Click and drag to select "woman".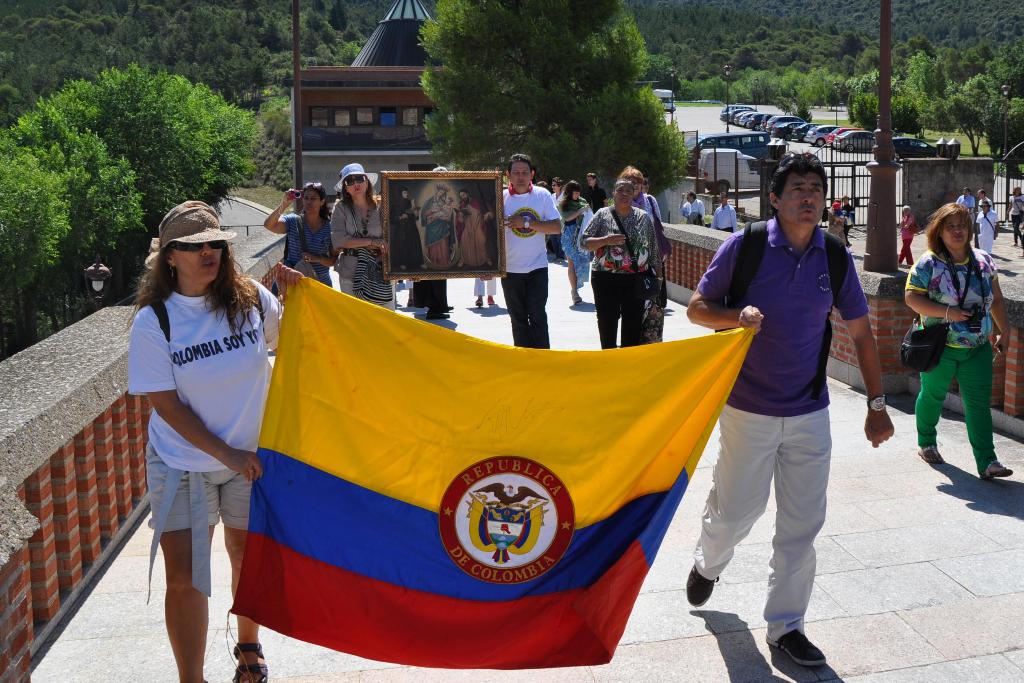
Selection: [576, 178, 664, 349].
